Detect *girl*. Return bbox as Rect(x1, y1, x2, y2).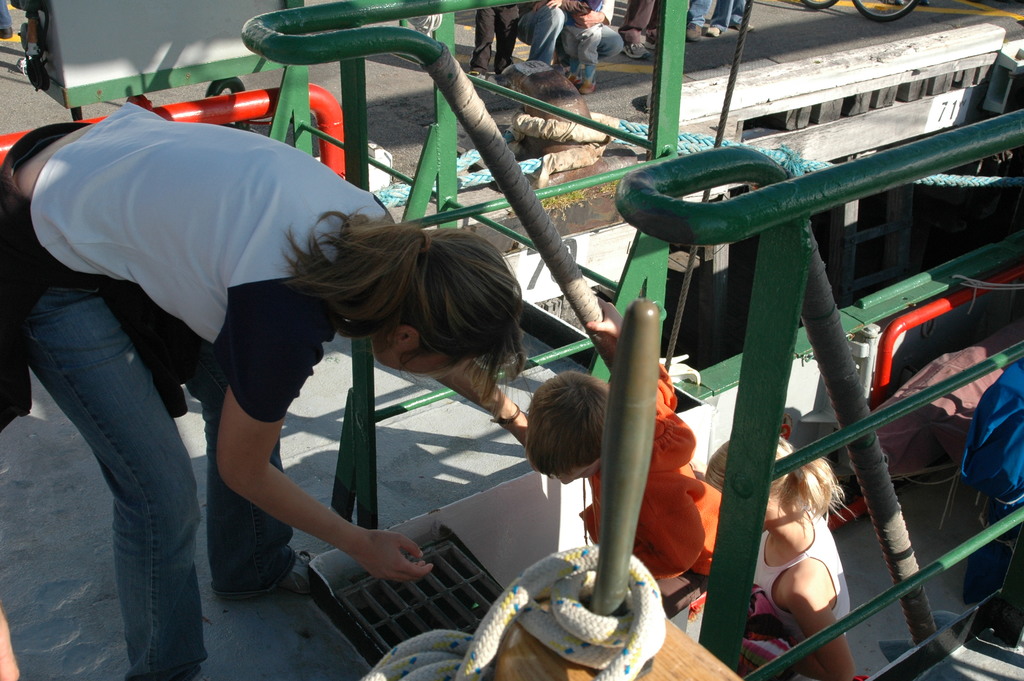
Rect(709, 430, 861, 680).
